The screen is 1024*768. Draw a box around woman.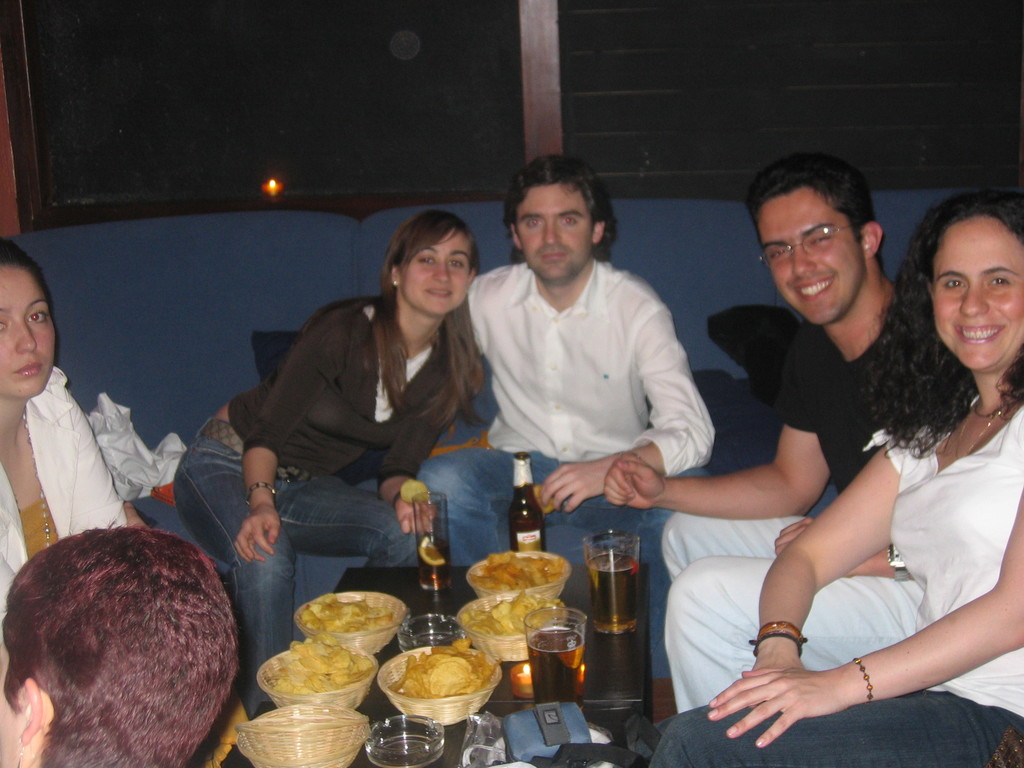
l=645, t=189, r=1023, b=767.
